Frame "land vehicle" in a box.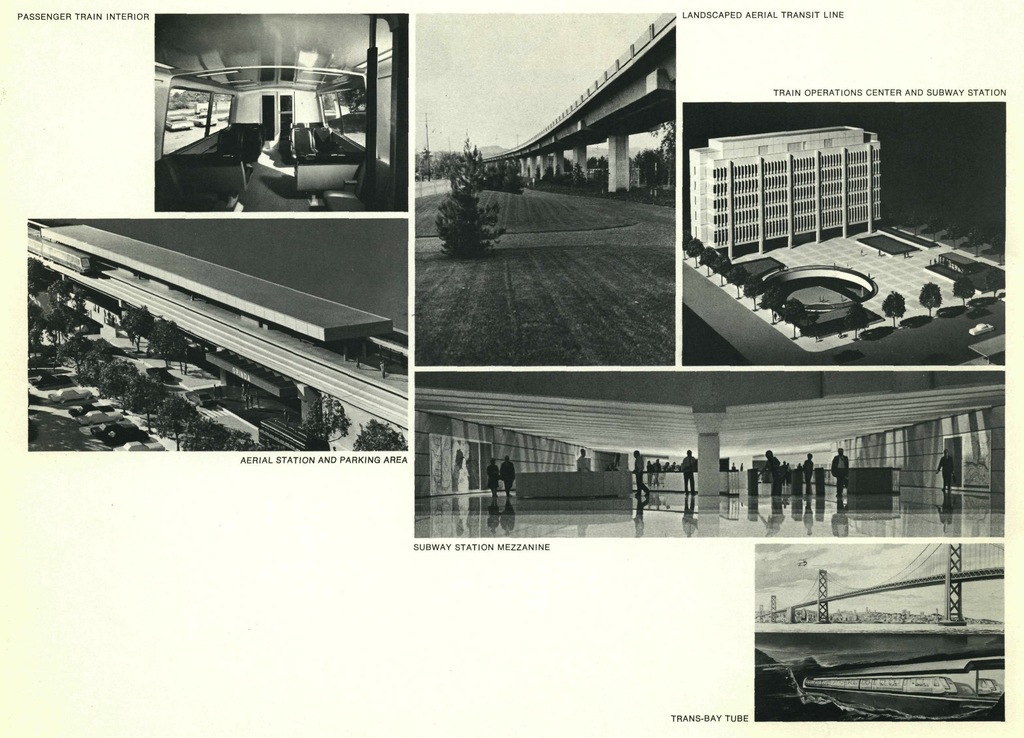
<box>110,439,165,453</box>.
